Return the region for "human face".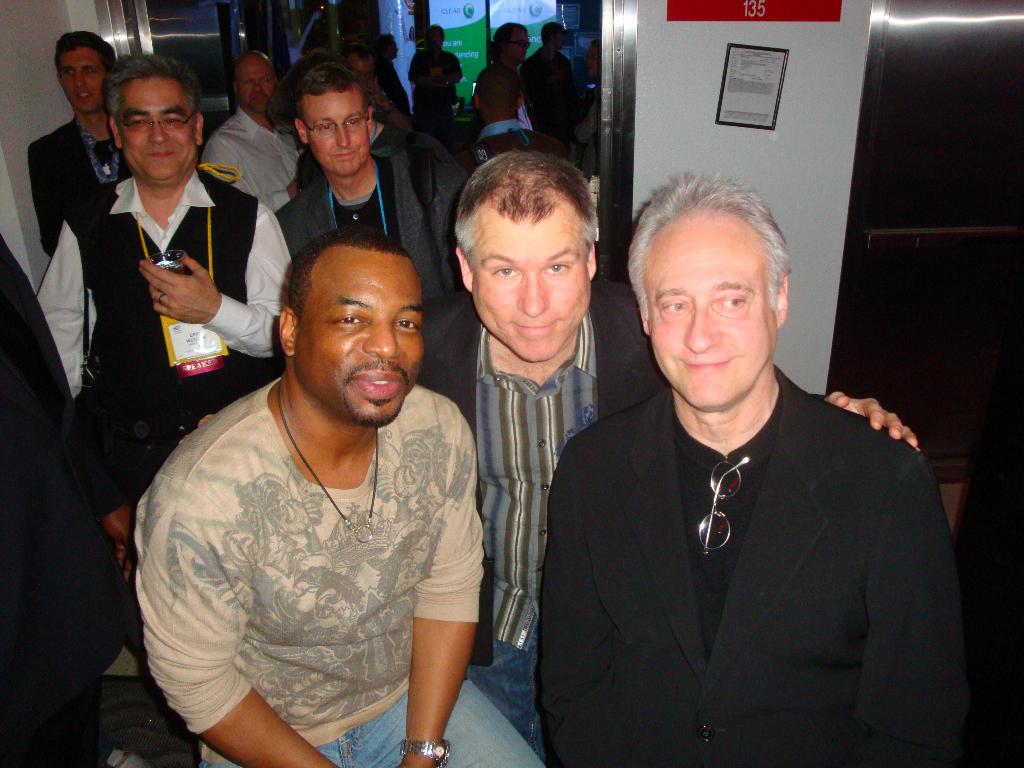
rect(473, 209, 588, 362).
